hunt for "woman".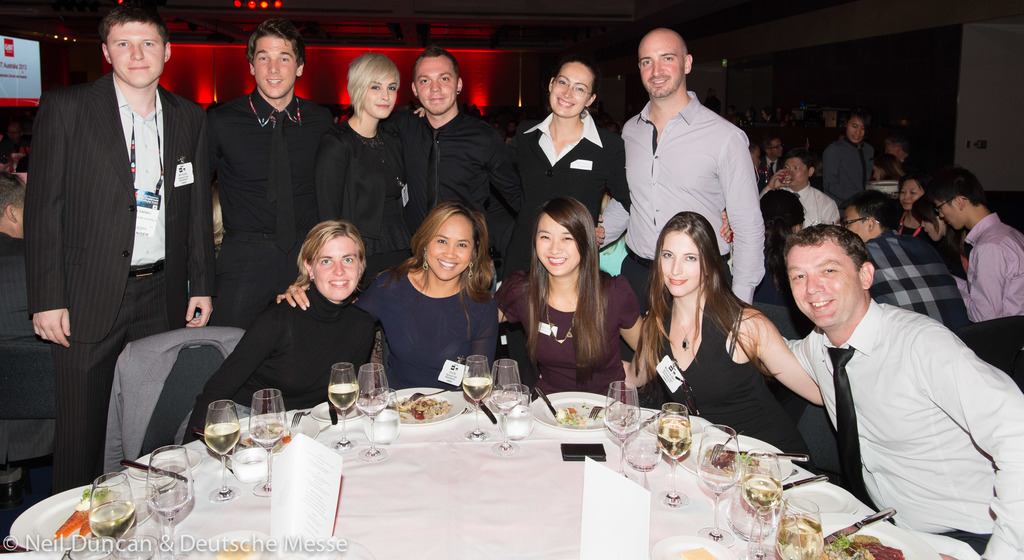
Hunted down at select_region(908, 193, 957, 243).
